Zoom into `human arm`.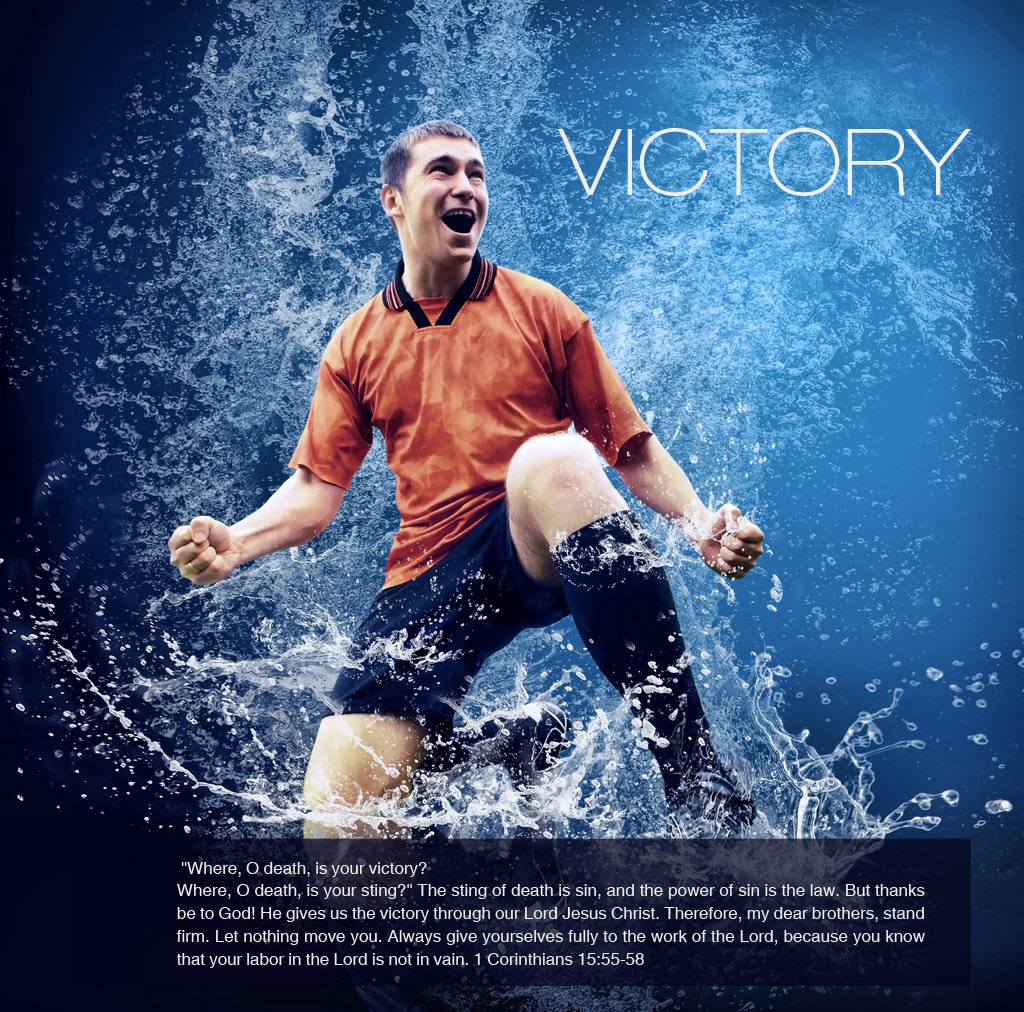
Zoom target: region(563, 324, 763, 580).
